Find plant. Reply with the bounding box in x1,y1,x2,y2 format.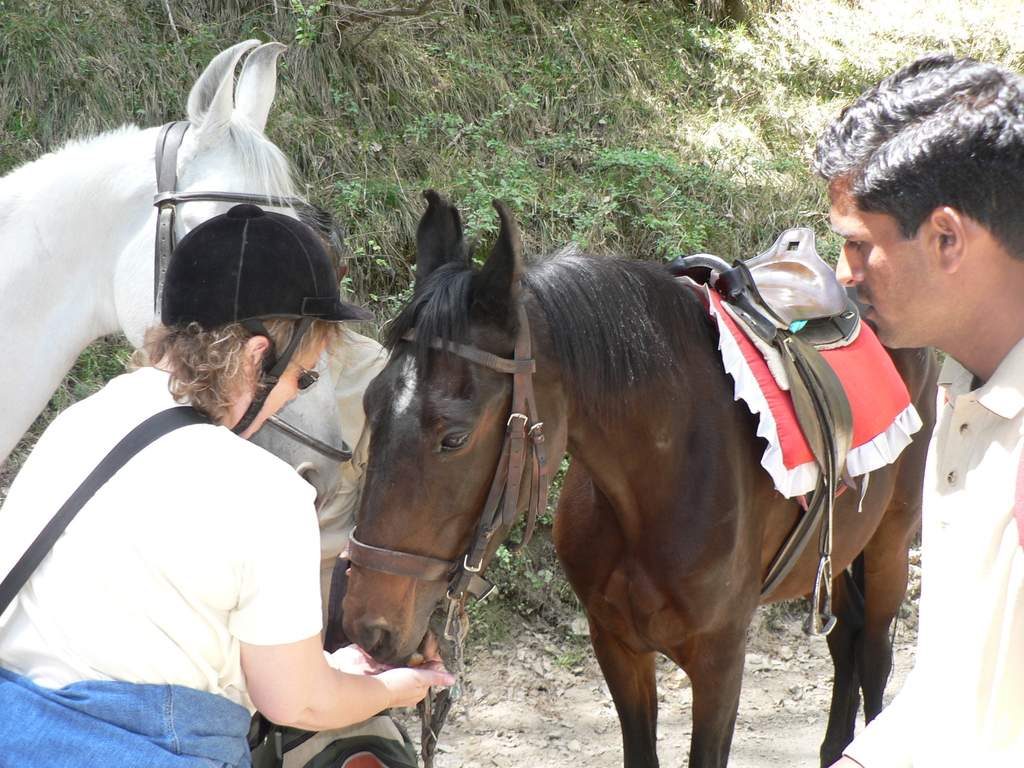
465,450,609,680.
